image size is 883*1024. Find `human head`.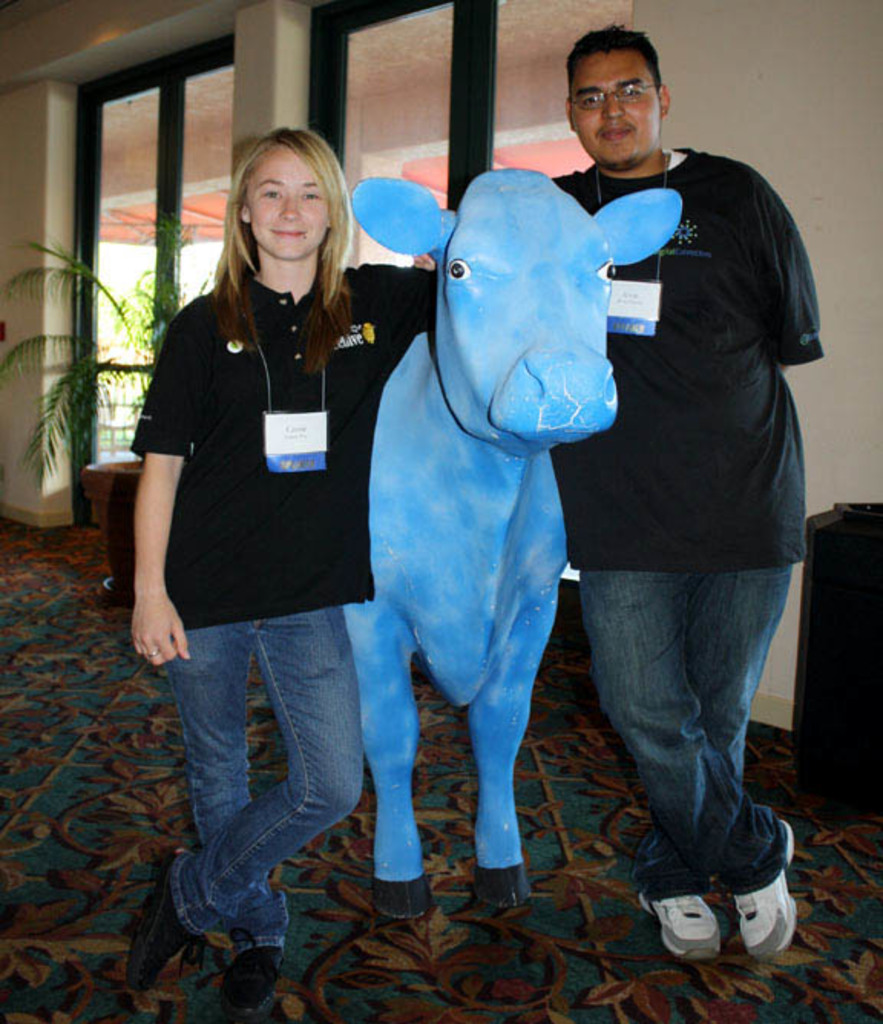
<region>227, 121, 354, 261</region>.
